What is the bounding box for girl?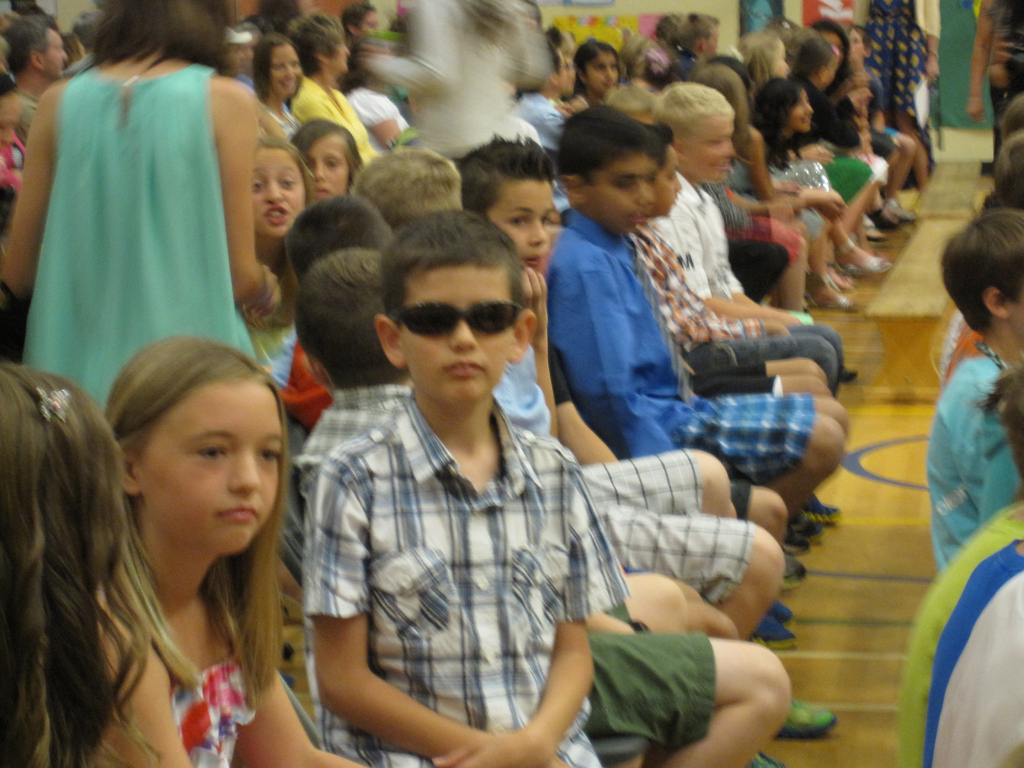
left=730, top=76, right=853, bottom=306.
